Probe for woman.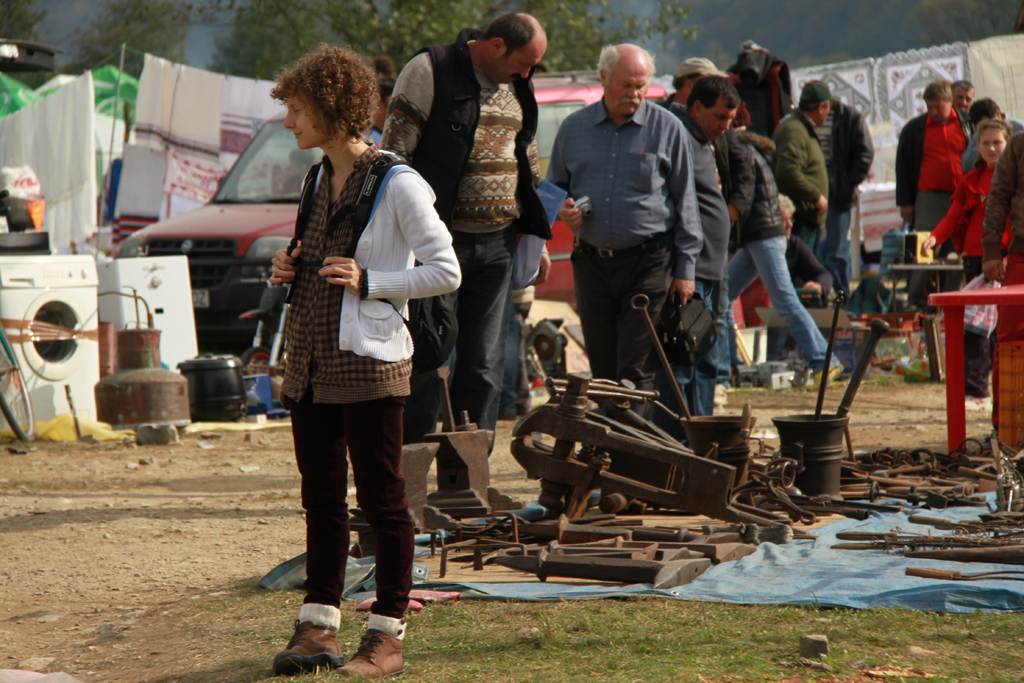
Probe result: select_region(917, 120, 1018, 415).
